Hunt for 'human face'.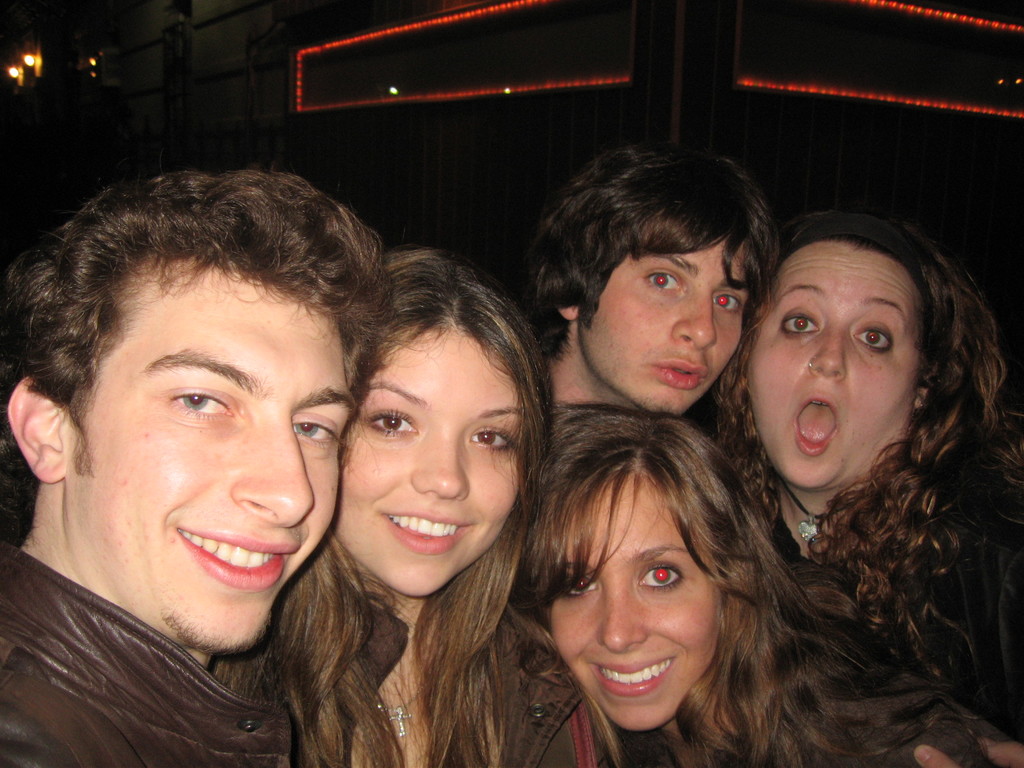
Hunted down at box(745, 244, 915, 498).
